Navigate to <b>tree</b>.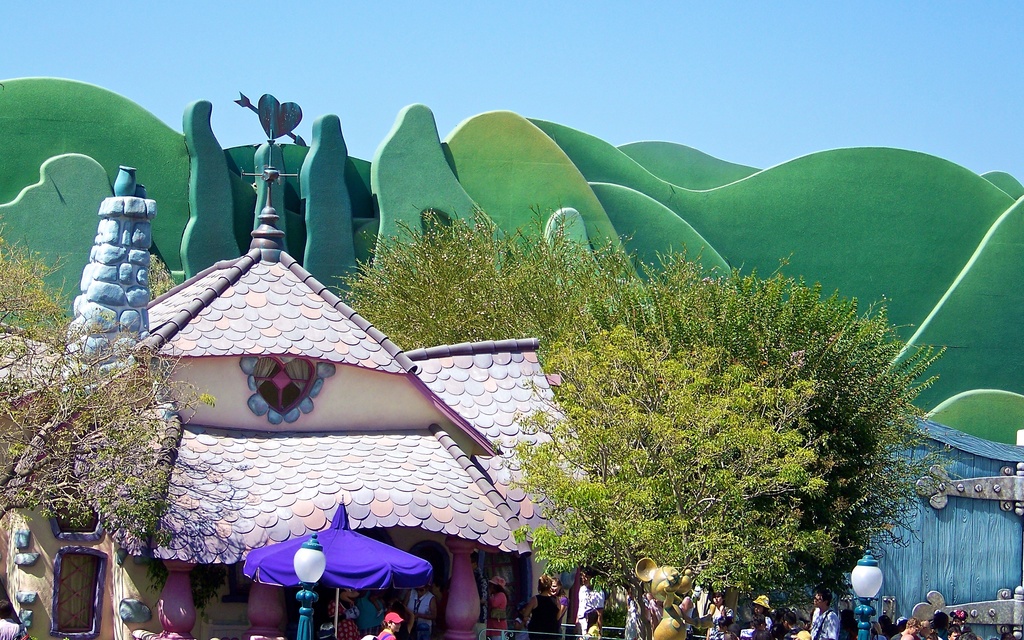
Navigation target: {"x1": 0, "y1": 227, "x2": 211, "y2": 553}.
